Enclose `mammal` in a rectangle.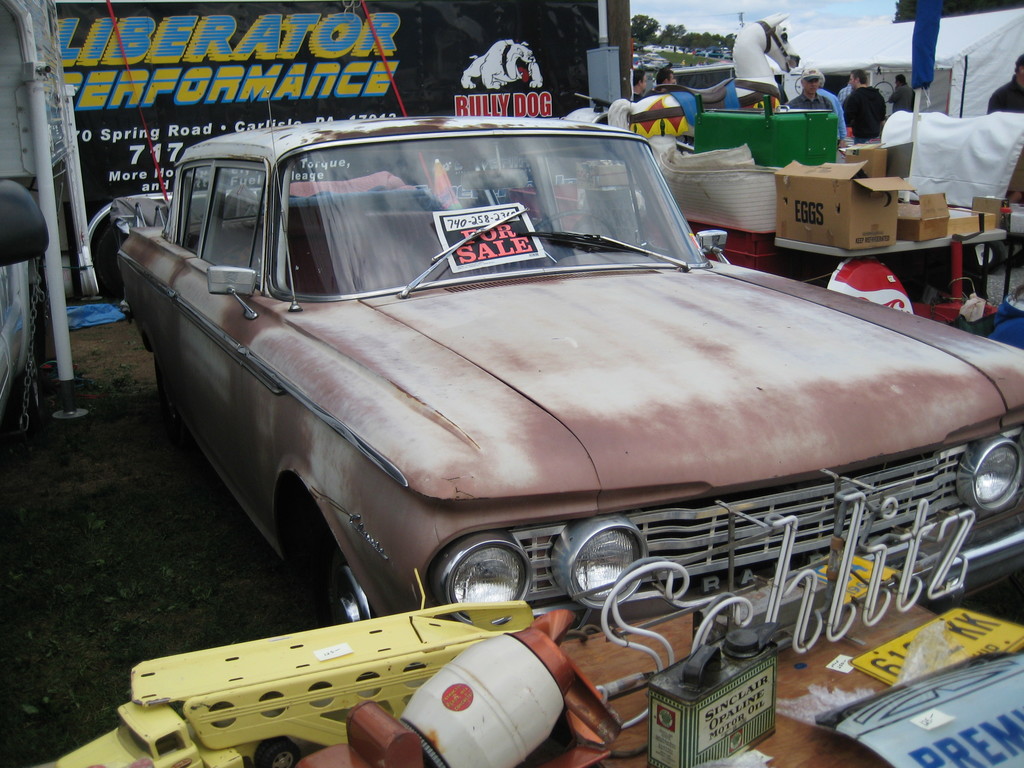
{"left": 632, "top": 66, "right": 646, "bottom": 102}.
